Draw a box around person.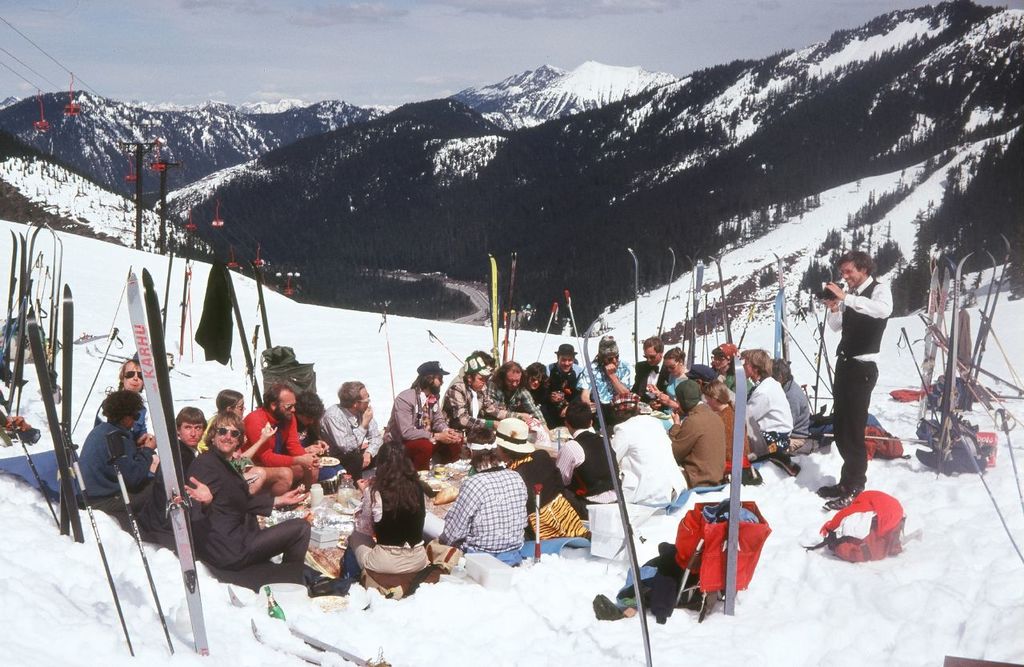
506/365/553/425.
